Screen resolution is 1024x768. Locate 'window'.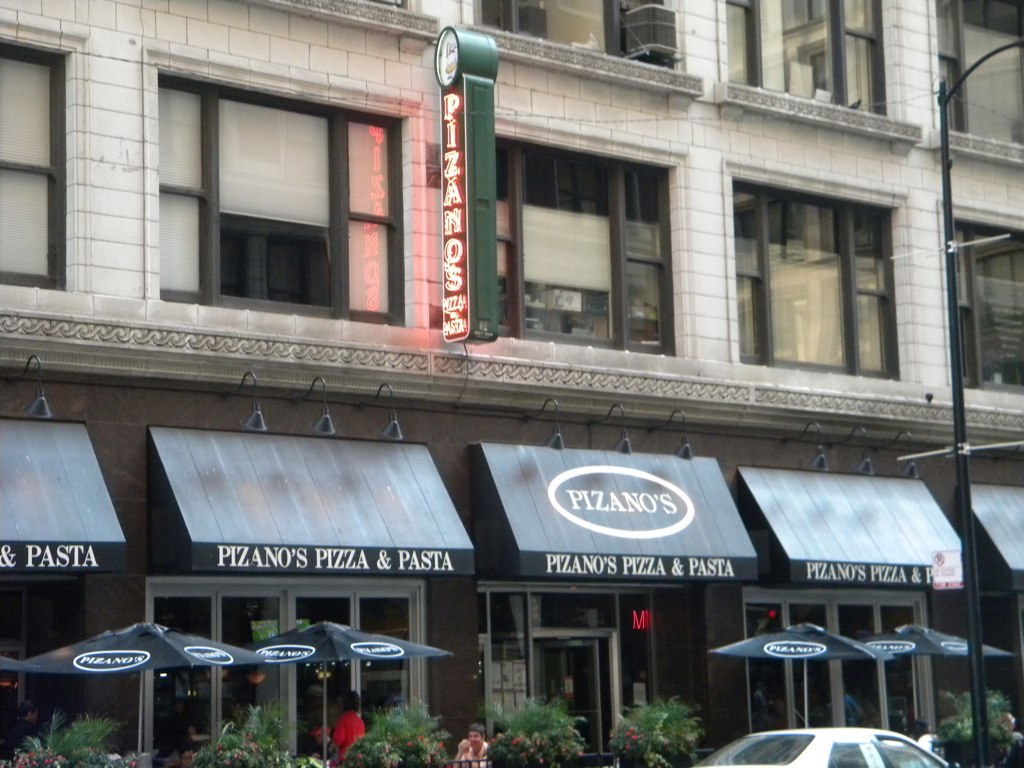
(left=2, top=577, right=83, bottom=723).
